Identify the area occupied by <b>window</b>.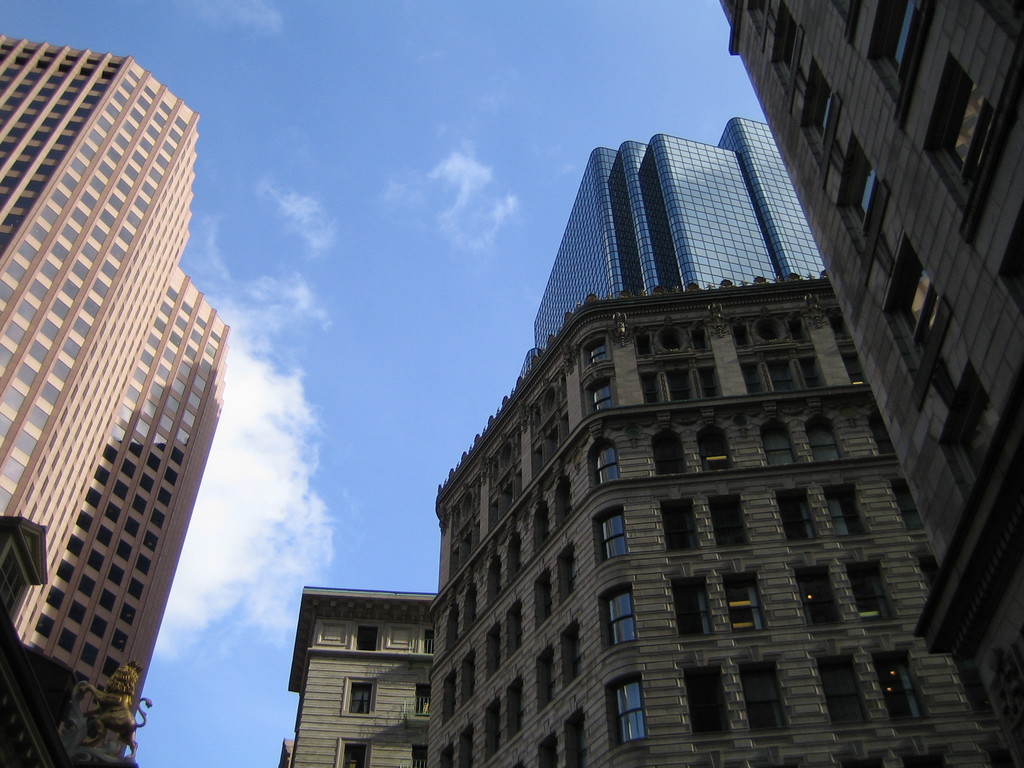
Area: {"left": 354, "top": 623, "right": 382, "bottom": 656}.
